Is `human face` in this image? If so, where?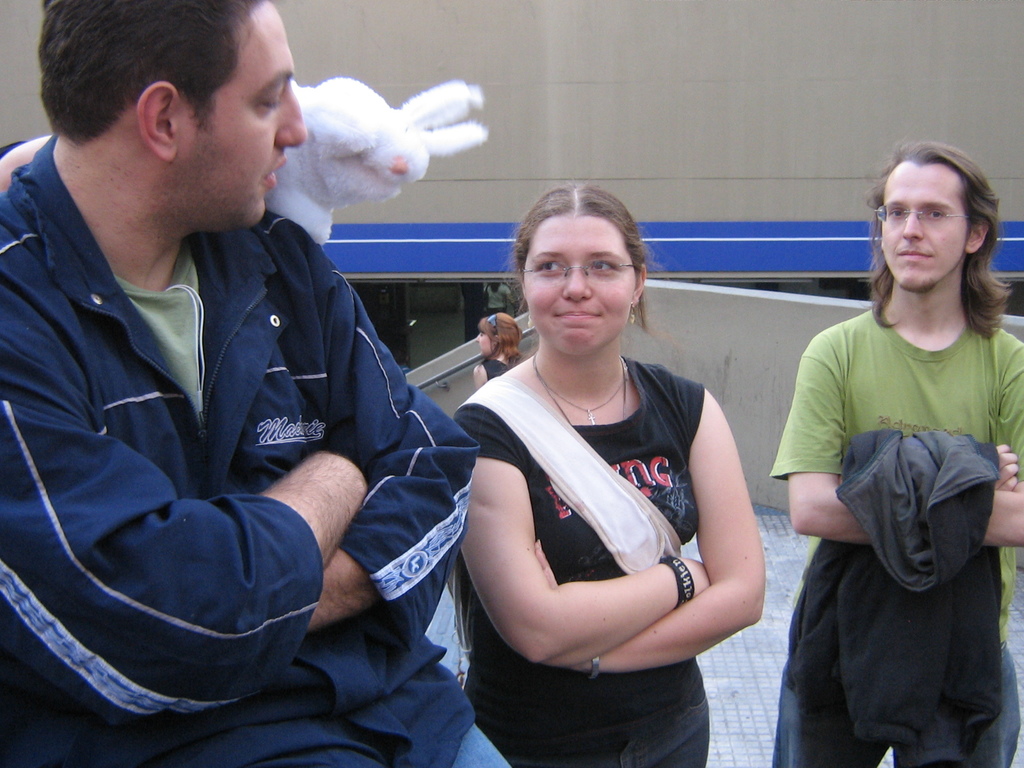
Yes, at x1=520 y1=220 x2=637 y2=359.
